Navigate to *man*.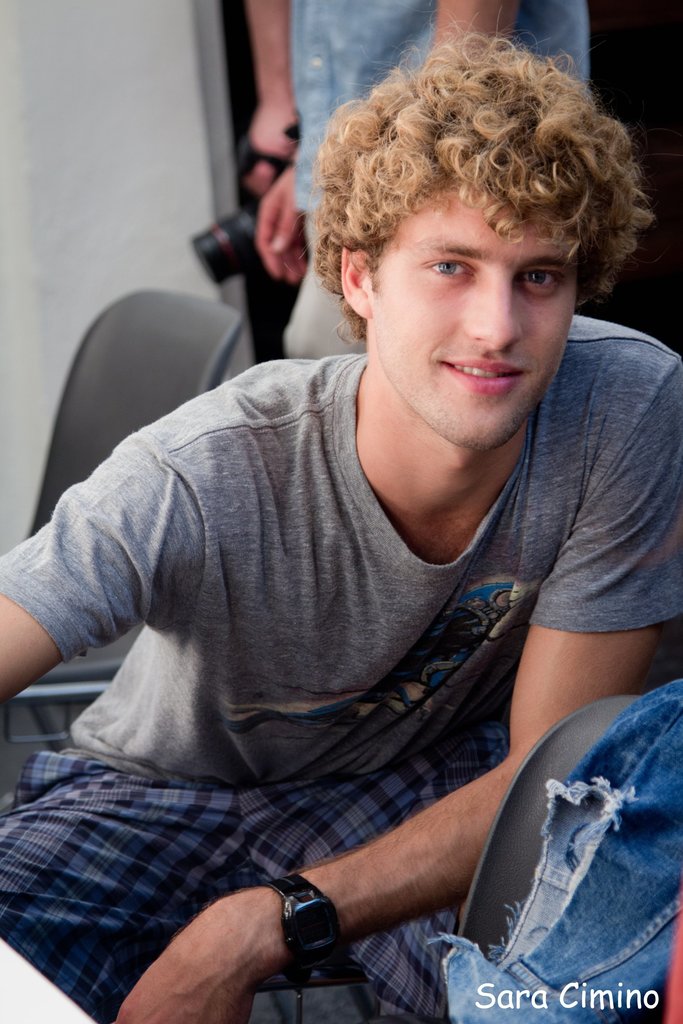
Navigation target: box=[0, 12, 682, 1023].
